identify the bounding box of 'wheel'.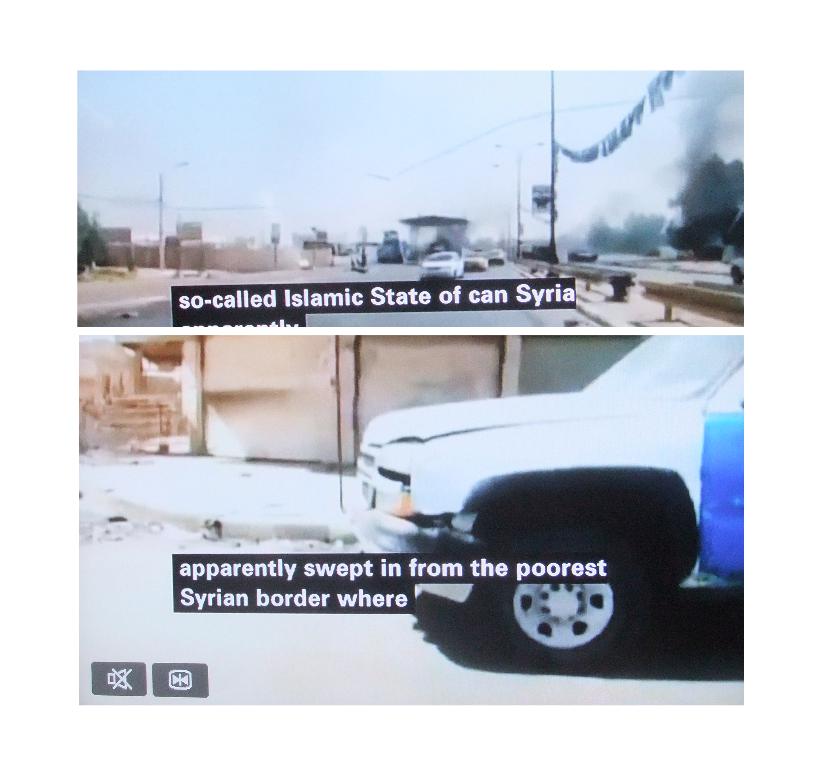
locate(478, 523, 644, 653).
